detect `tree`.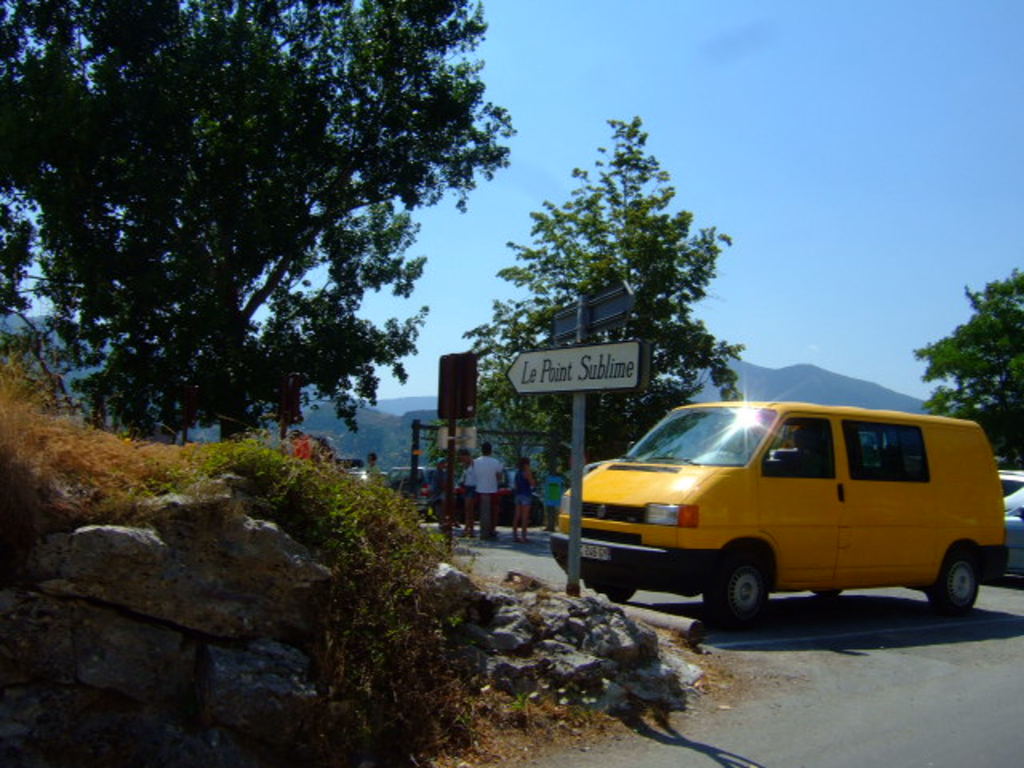
Detected at x1=0 y1=0 x2=520 y2=442.
